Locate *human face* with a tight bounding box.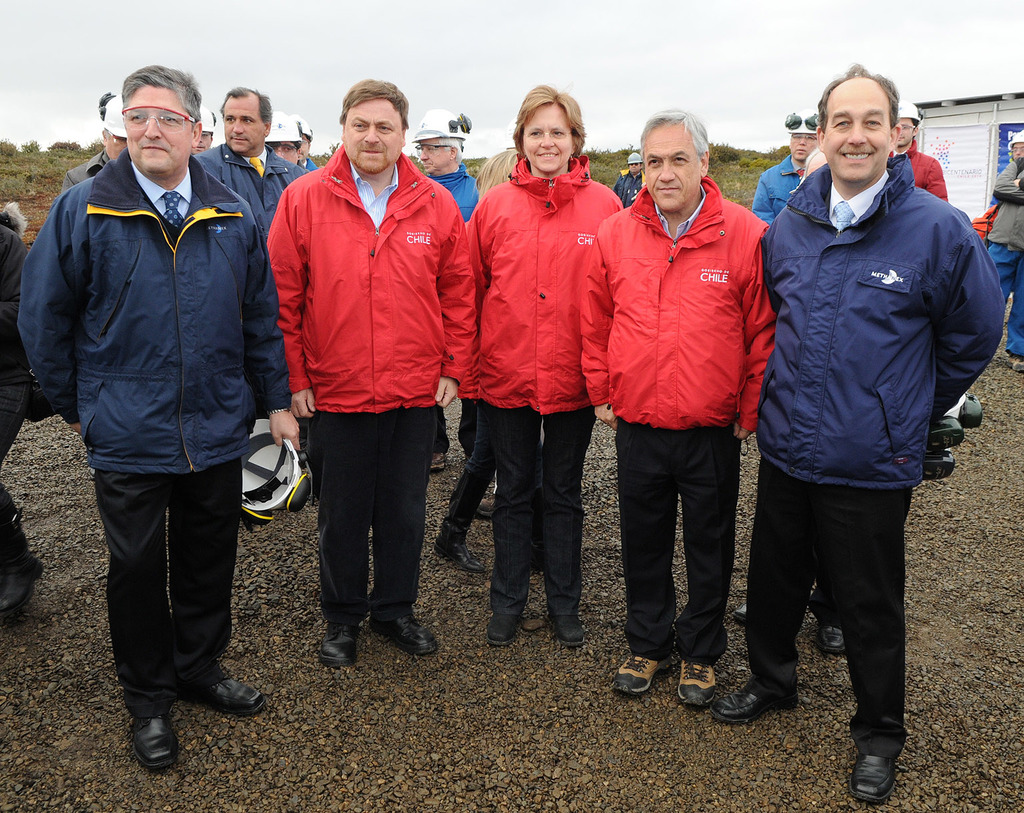
rect(272, 141, 298, 163).
